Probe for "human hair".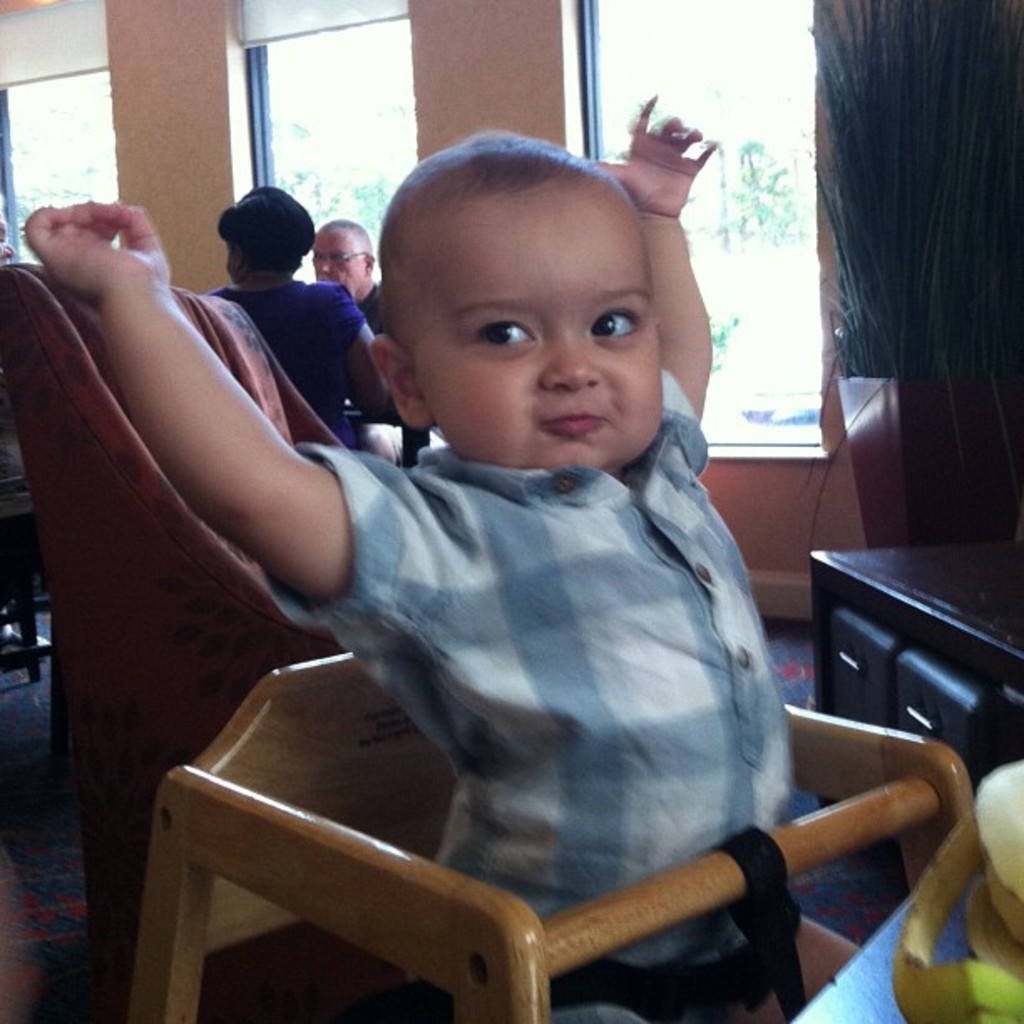
Probe result: region(318, 221, 373, 264).
